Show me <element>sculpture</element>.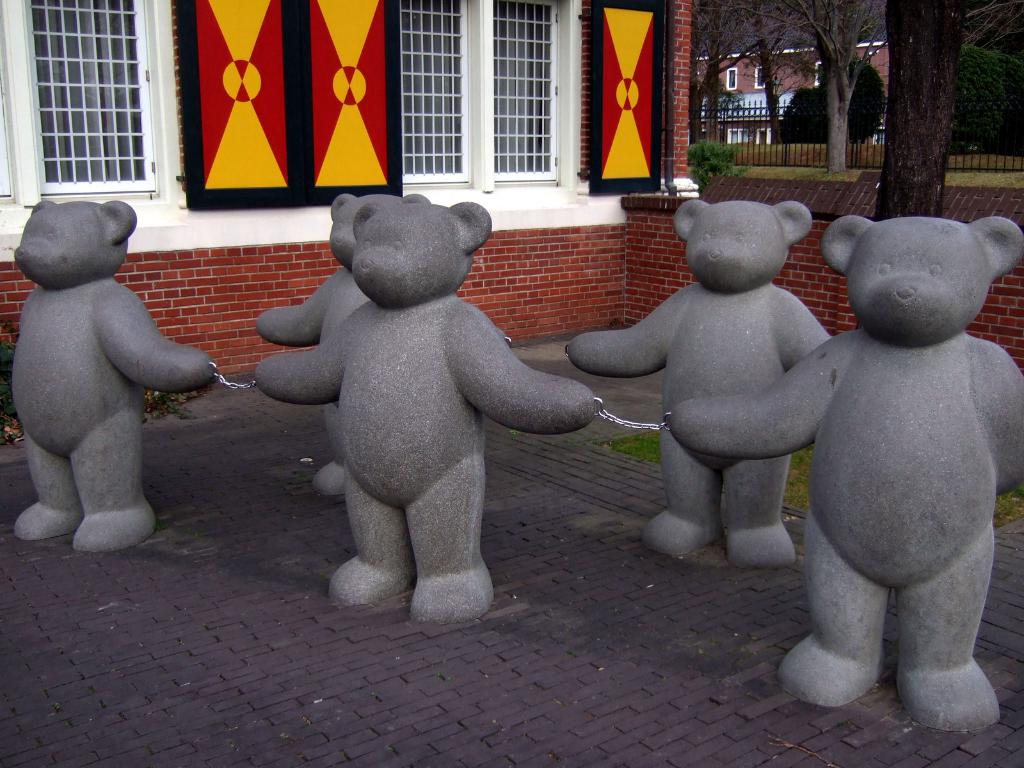
<element>sculpture</element> is here: <box>250,203,599,627</box>.
